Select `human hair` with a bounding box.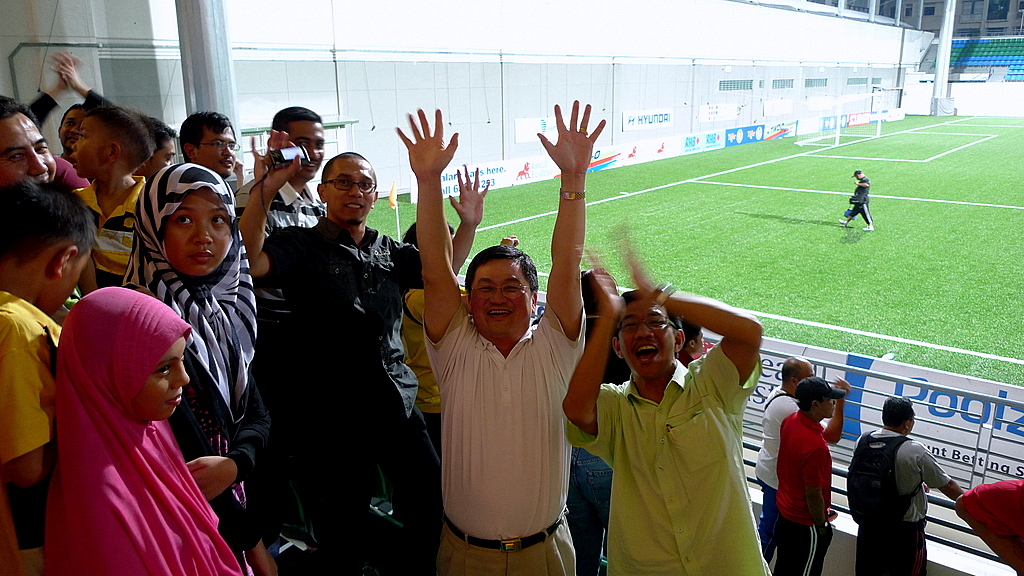
x1=611, y1=287, x2=687, y2=335.
